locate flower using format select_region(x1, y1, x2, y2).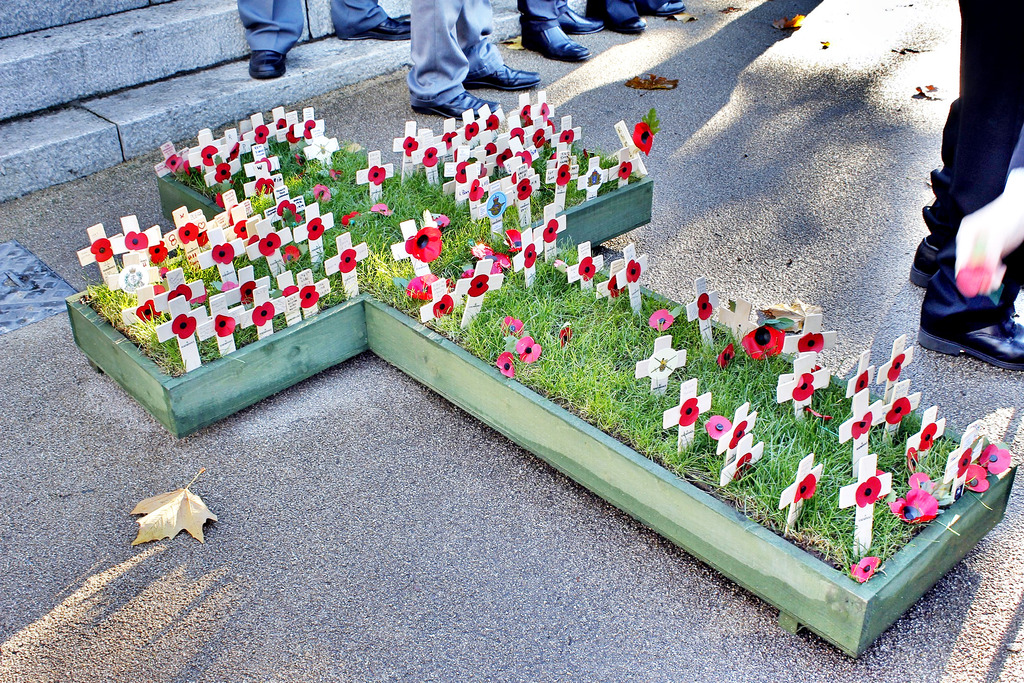
select_region(702, 415, 730, 438).
